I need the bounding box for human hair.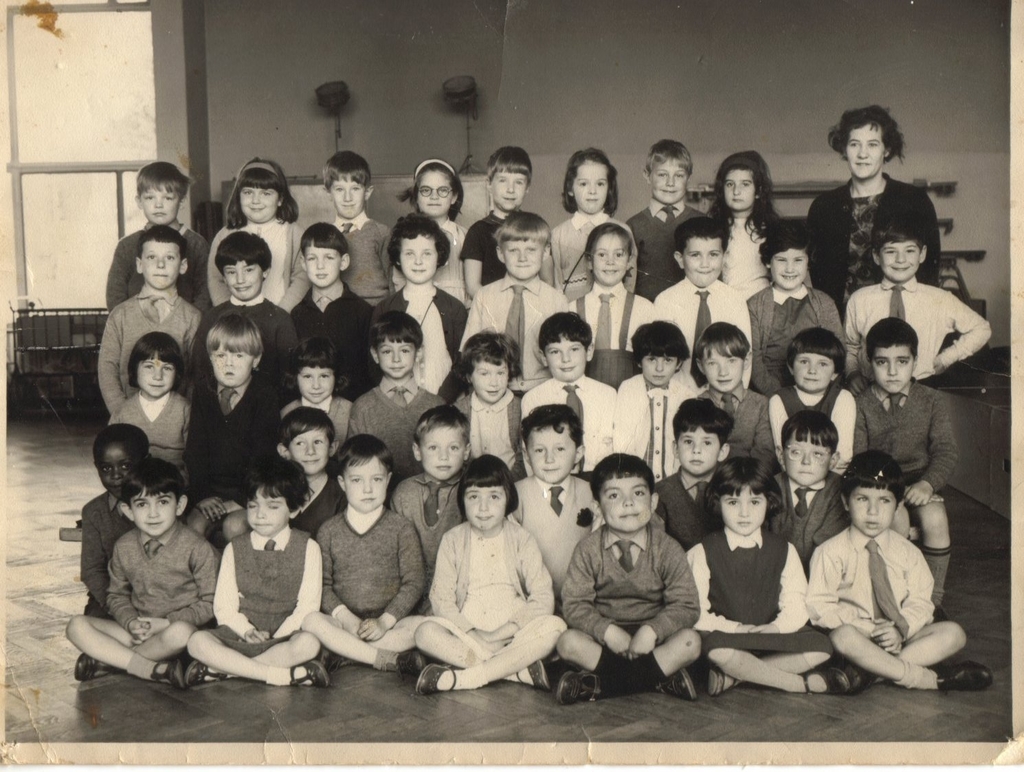
Here it is: x1=458 y1=452 x2=519 y2=519.
